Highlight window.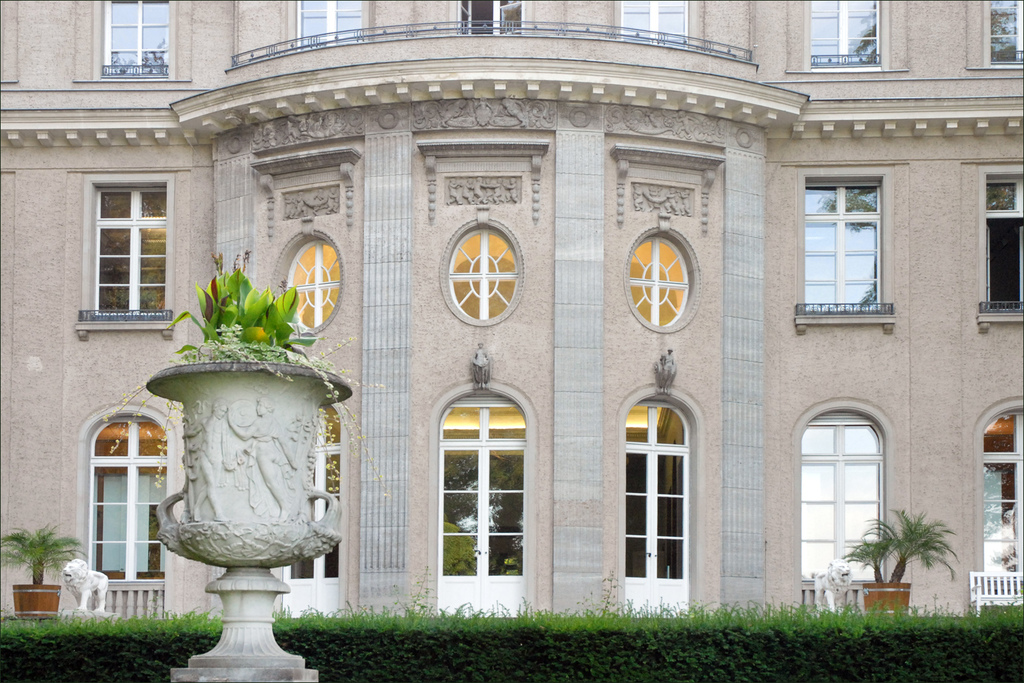
Highlighted region: l=92, t=416, r=171, b=585.
